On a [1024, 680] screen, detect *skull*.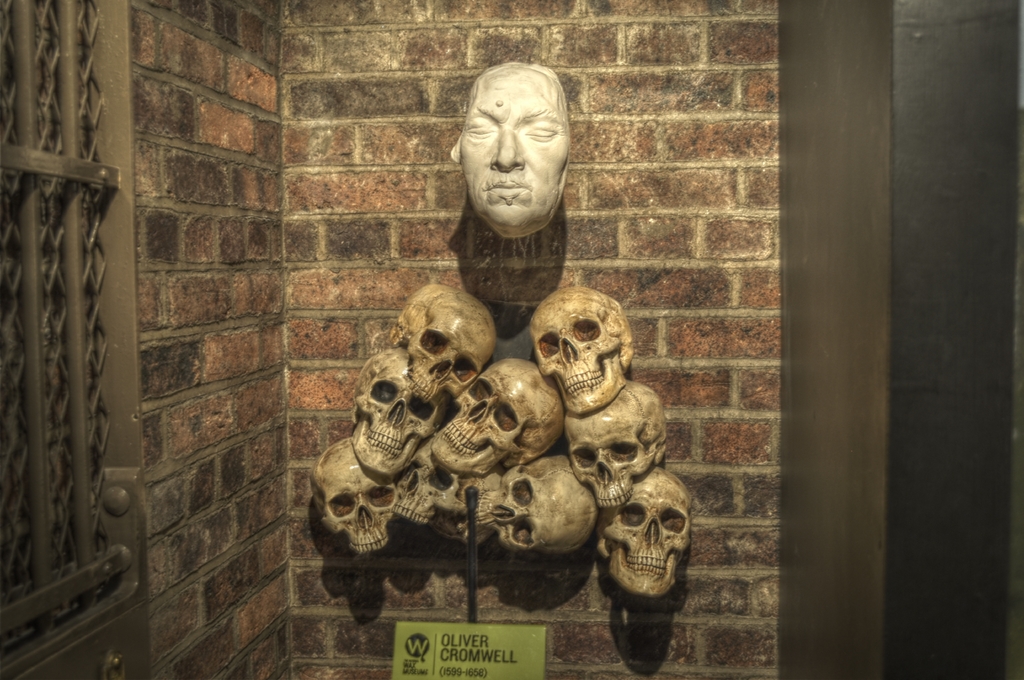
detection(399, 437, 510, 542).
